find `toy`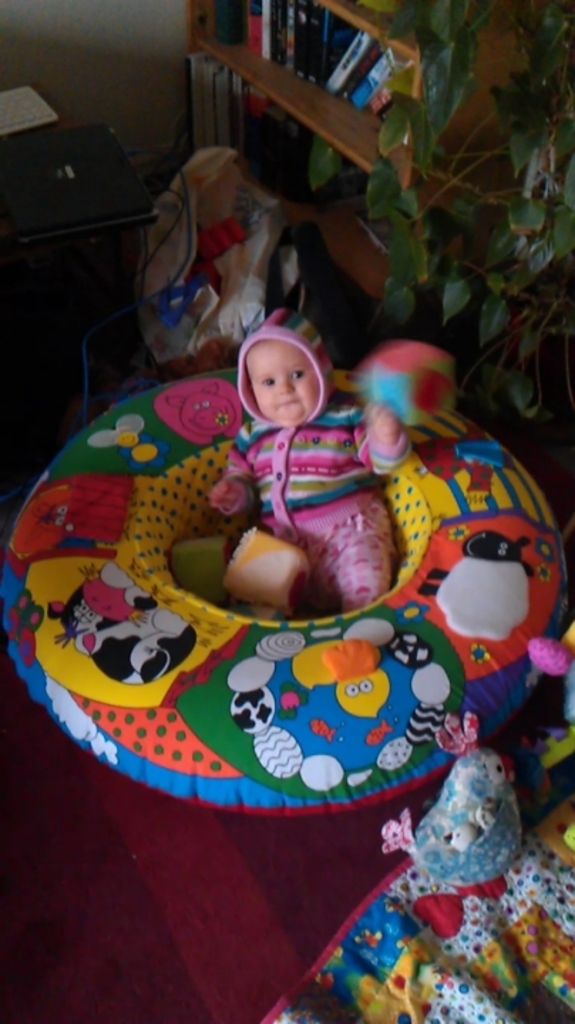
<bbox>235, 604, 285, 619</bbox>
